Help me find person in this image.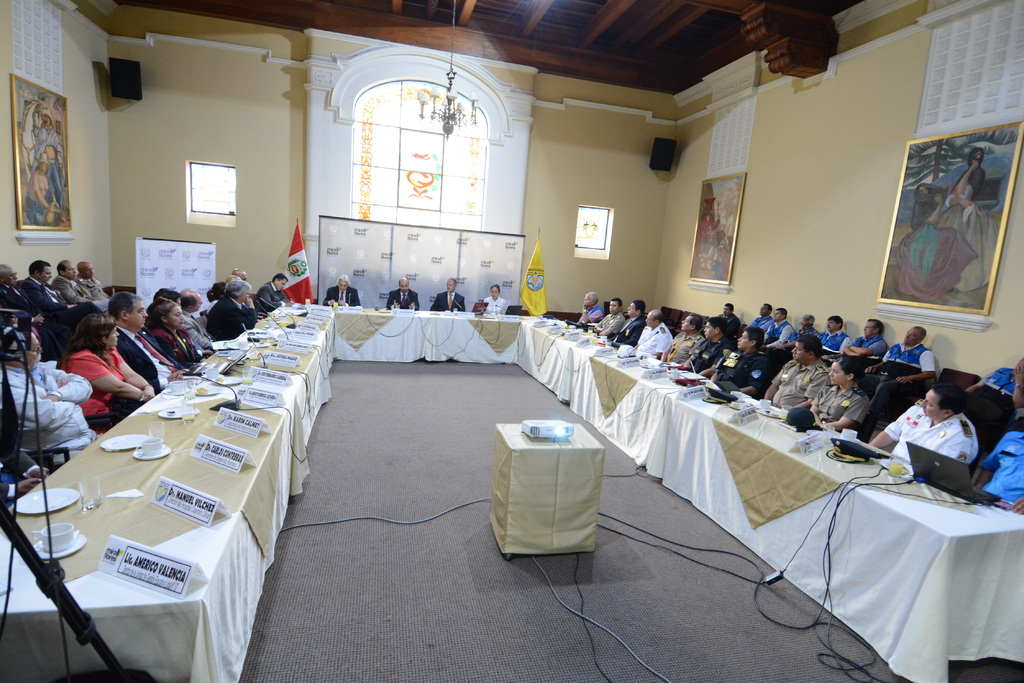
Found it: (x1=38, y1=108, x2=63, y2=165).
